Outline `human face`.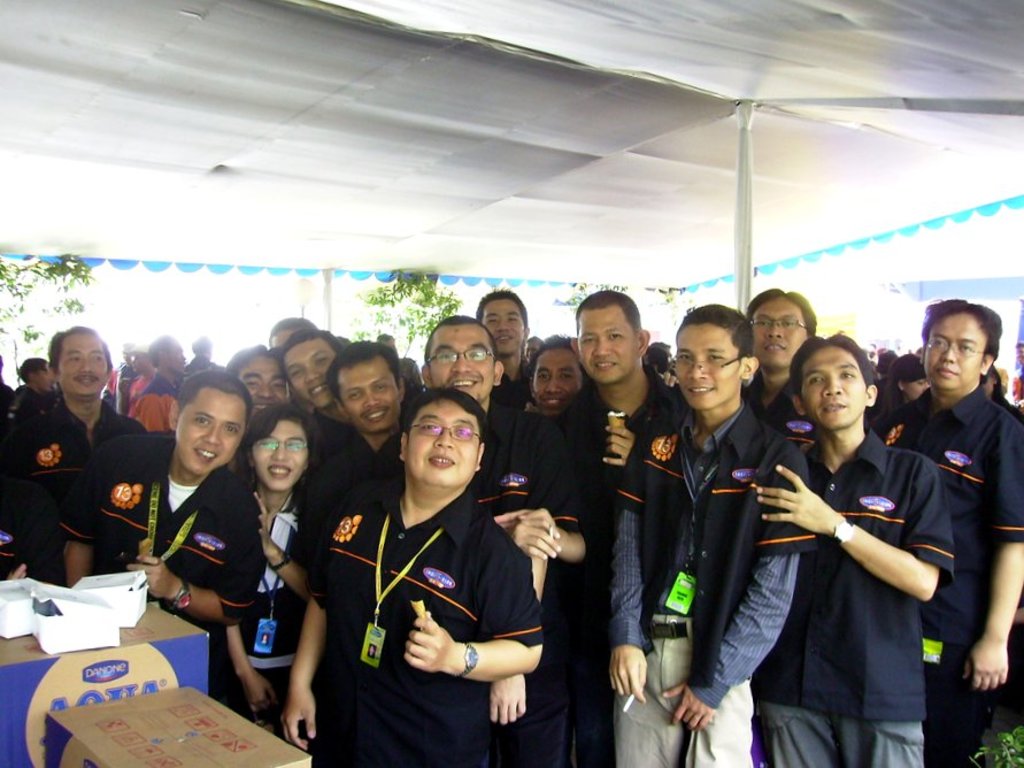
Outline: rect(49, 333, 108, 399).
